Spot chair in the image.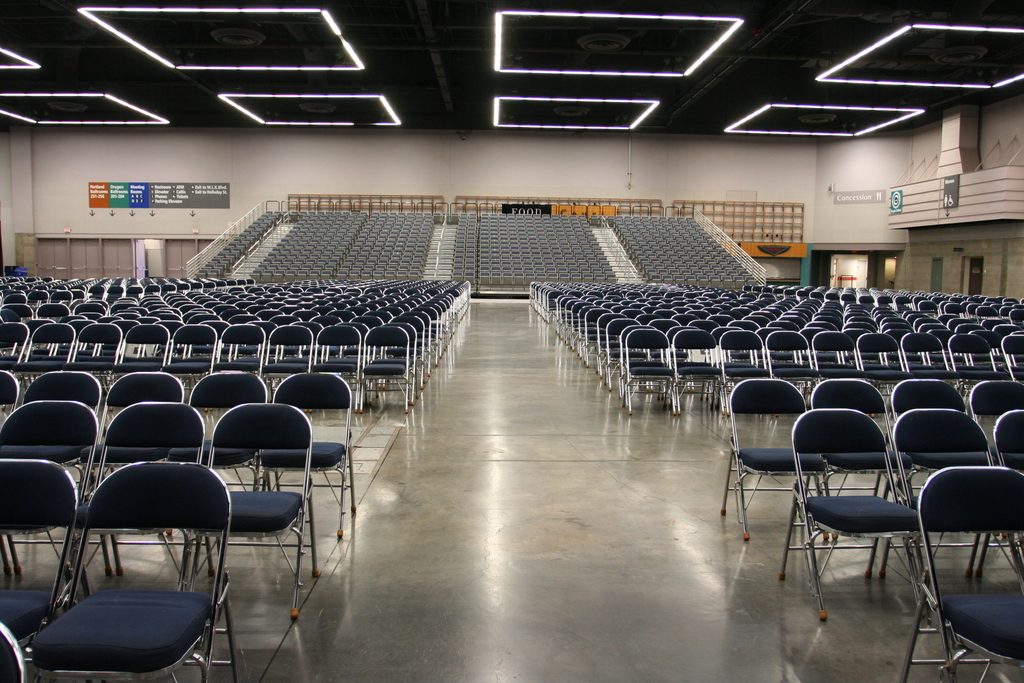
chair found at (left=72, top=324, right=127, bottom=378).
